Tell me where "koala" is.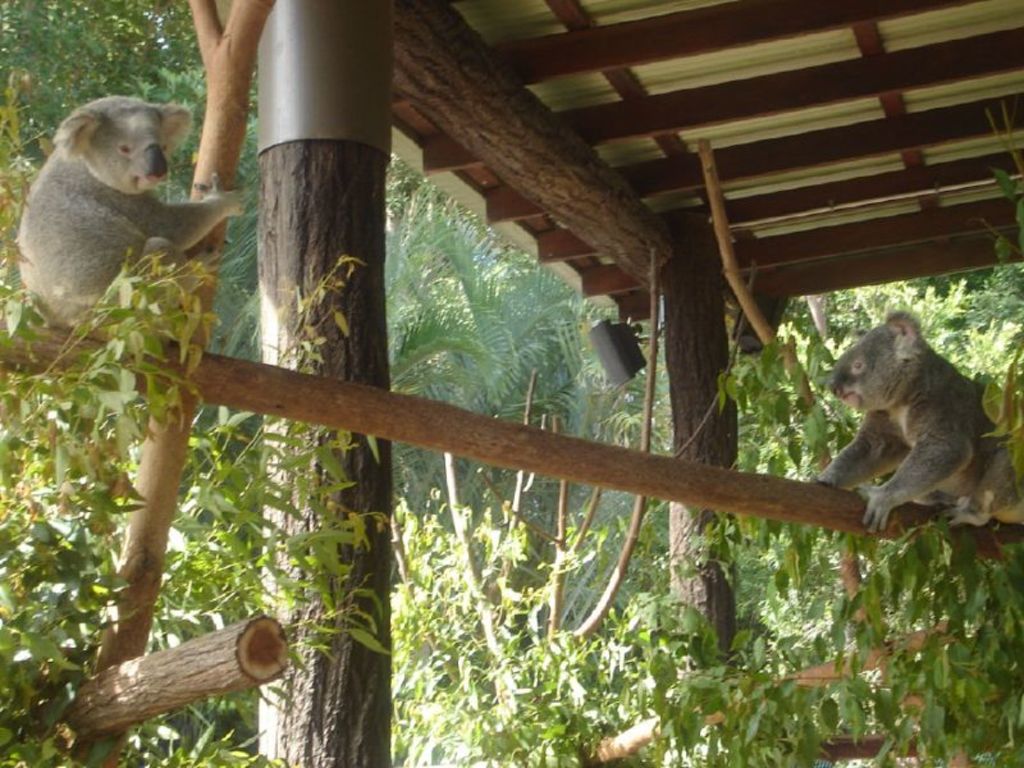
"koala" is at bbox=(809, 302, 1023, 531).
